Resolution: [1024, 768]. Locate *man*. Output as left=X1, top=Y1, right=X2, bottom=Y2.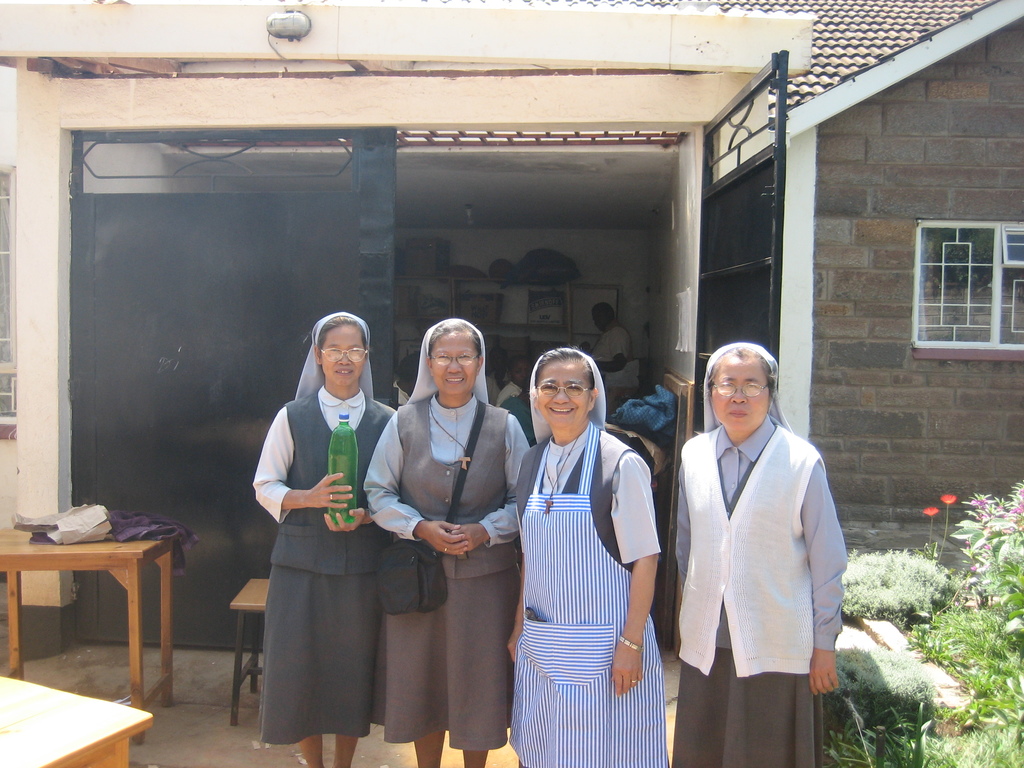
left=594, top=301, right=632, bottom=387.
